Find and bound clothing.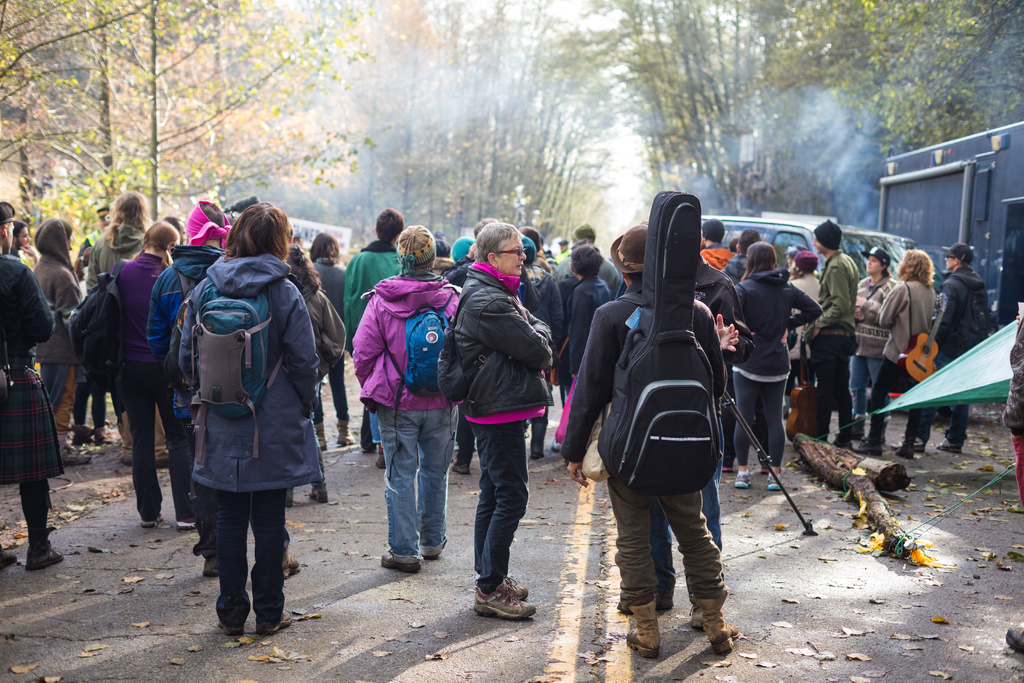
Bound: {"left": 279, "top": 278, "right": 346, "bottom": 511}.
